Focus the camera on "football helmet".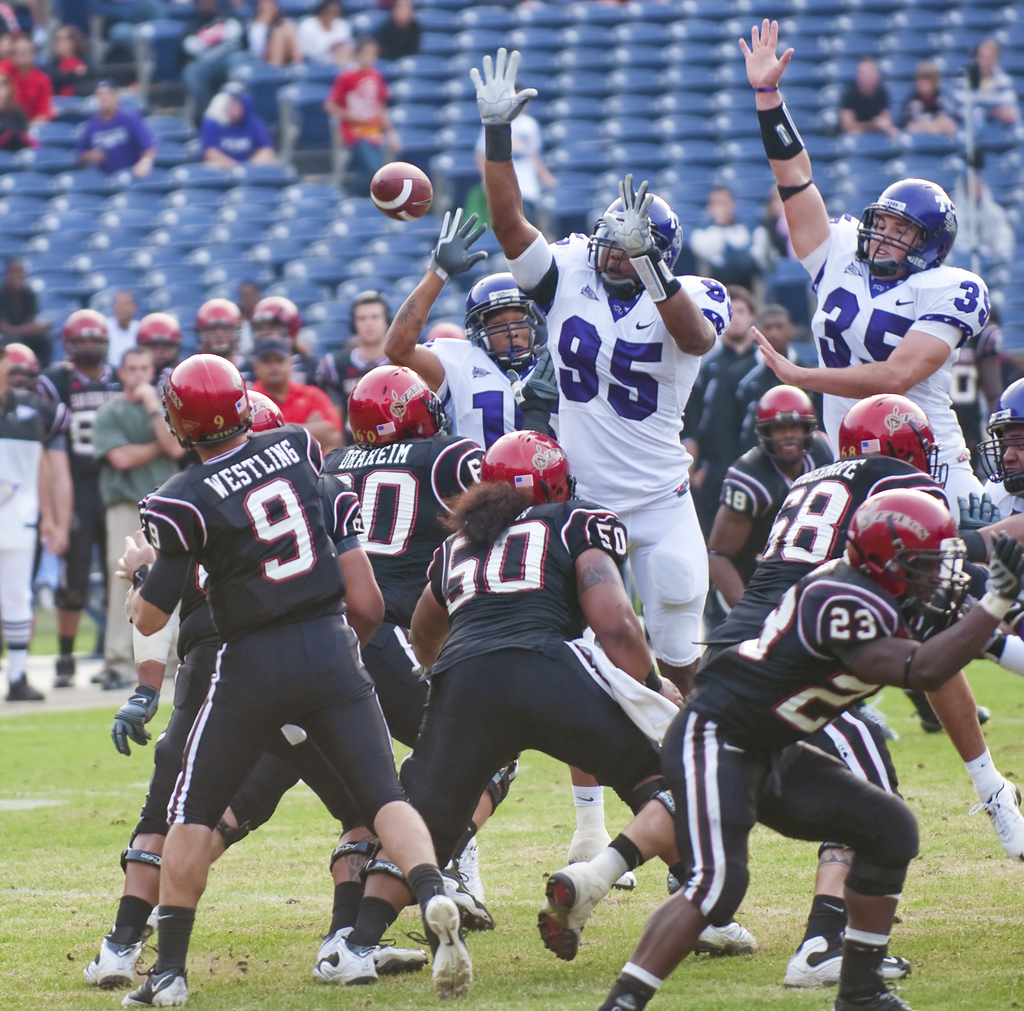
Focus region: [left=465, top=270, right=546, bottom=370].
